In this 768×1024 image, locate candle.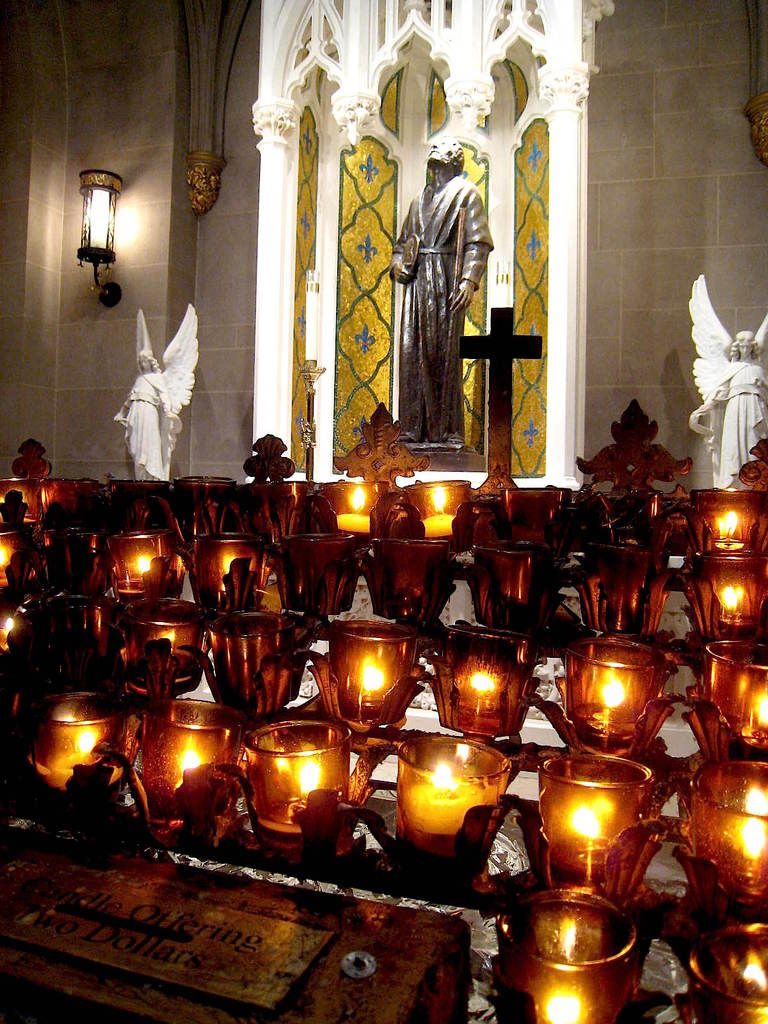
Bounding box: bbox=[33, 691, 124, 769].
